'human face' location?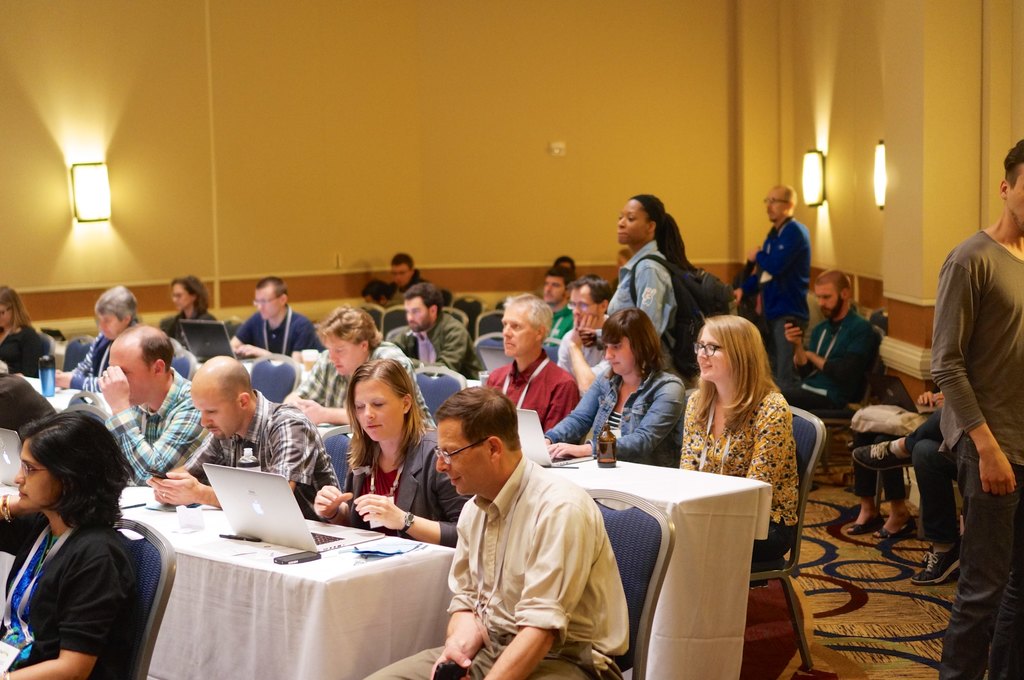
l=408, t=297, r=428, b=328
